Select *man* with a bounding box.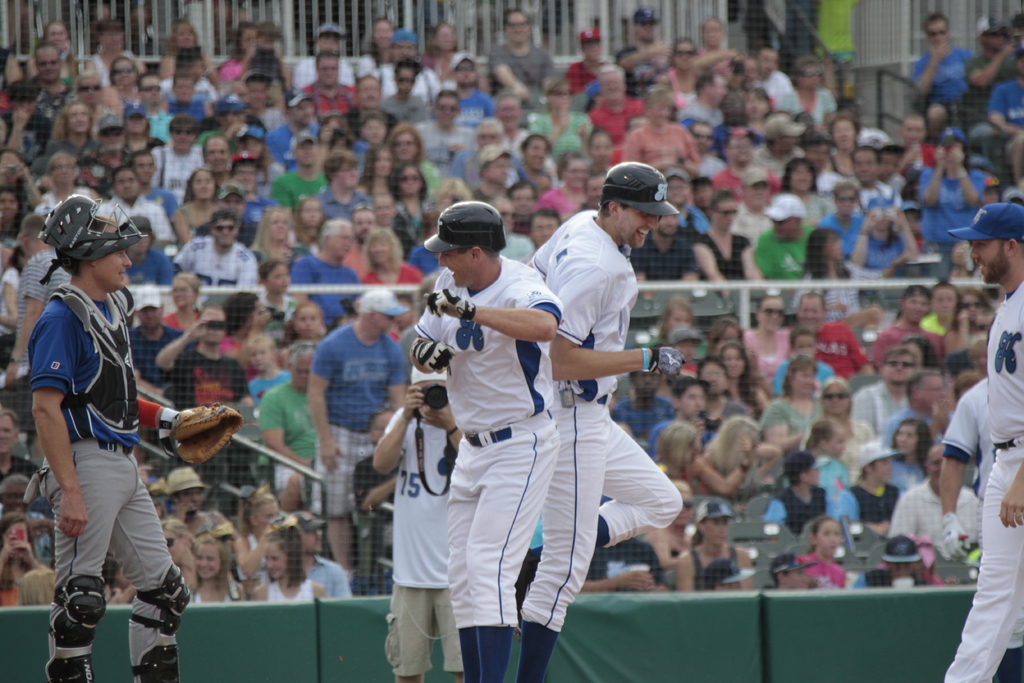
region(574, 62, 663, 135).
